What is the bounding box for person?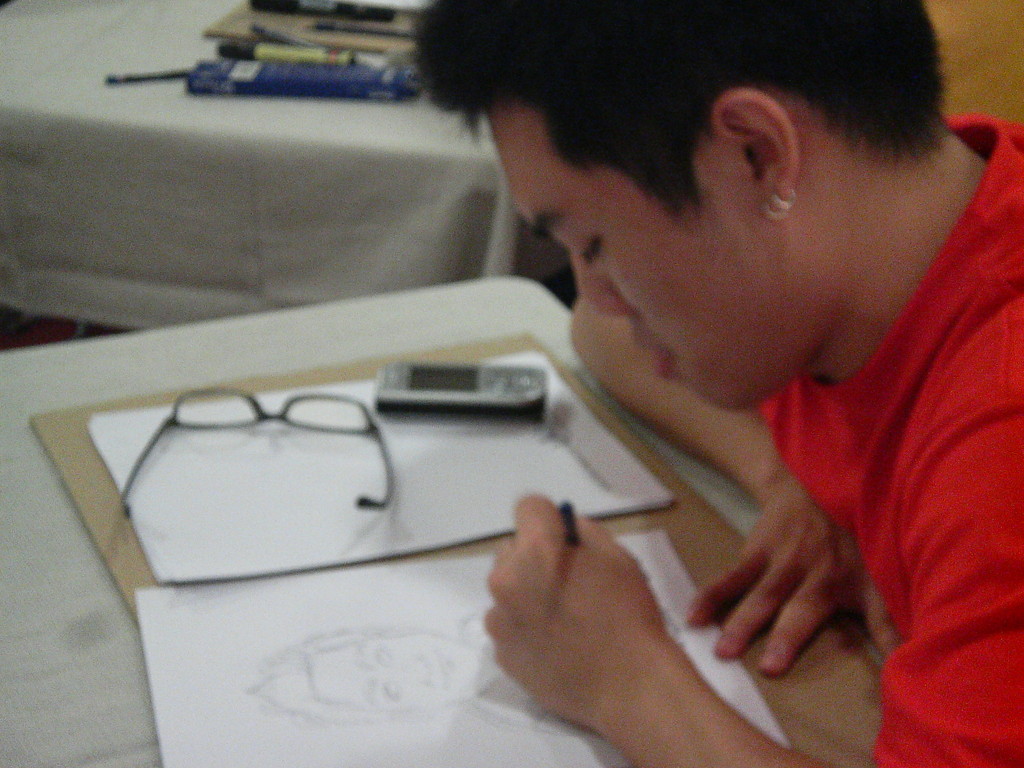
(278, 0, 1004, 748).
